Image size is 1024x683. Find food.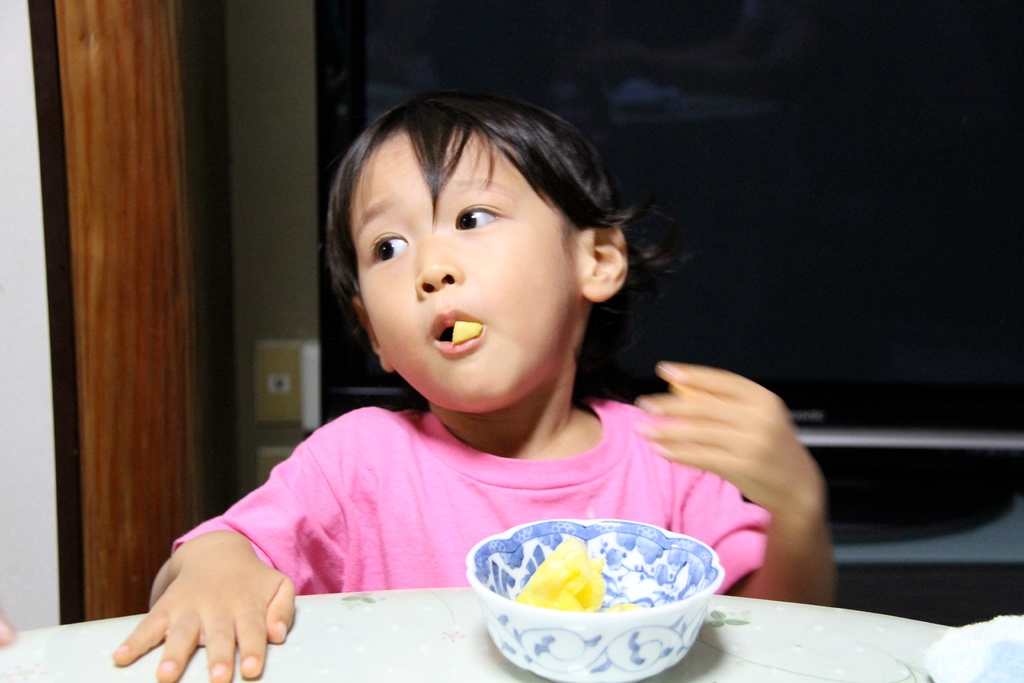
451 318 484 346.
